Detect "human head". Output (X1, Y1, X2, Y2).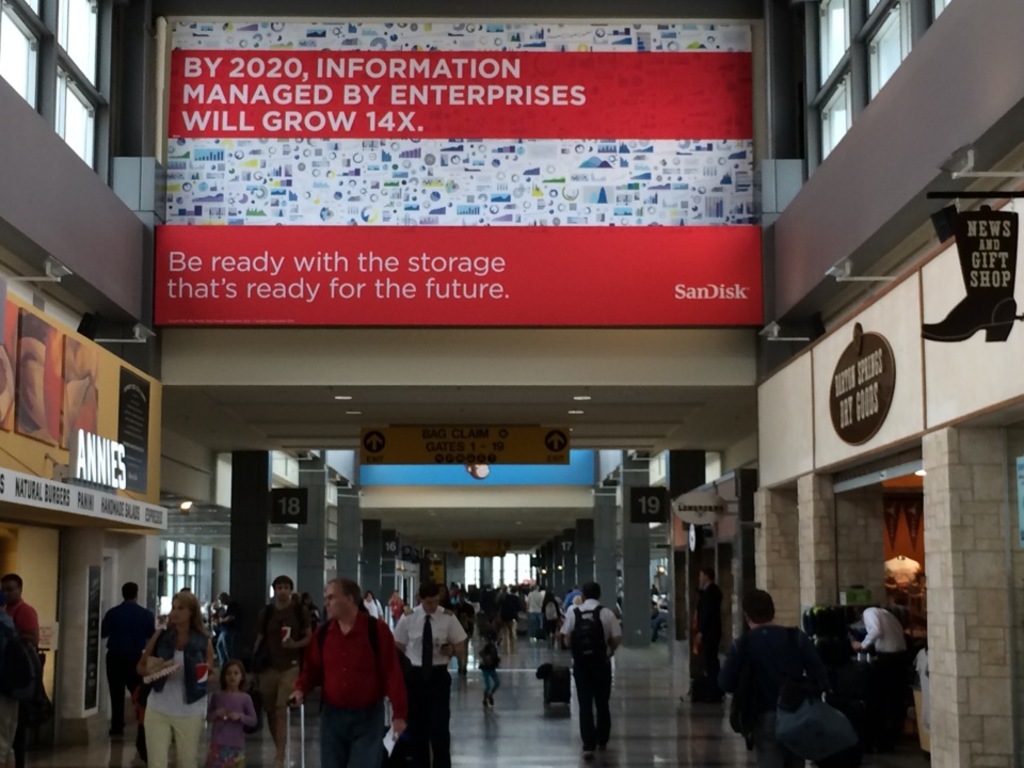
(739, 589, 783, 626).
